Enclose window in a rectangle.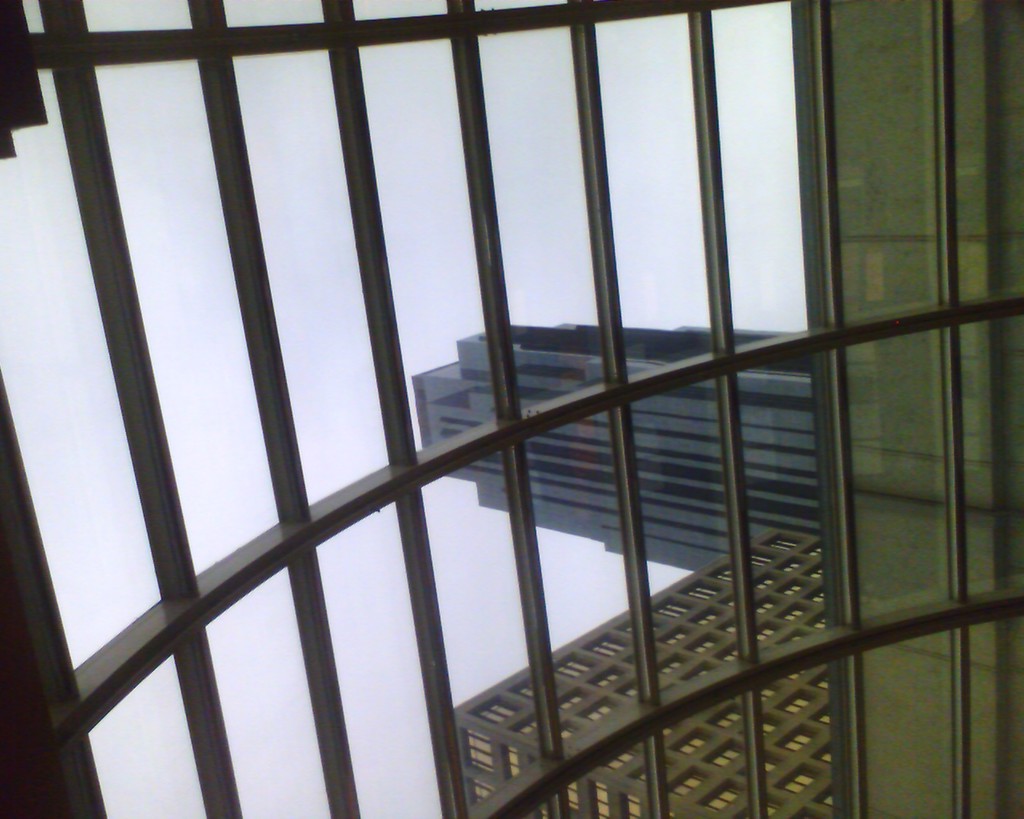
box=[676, 579, 728, 599].
